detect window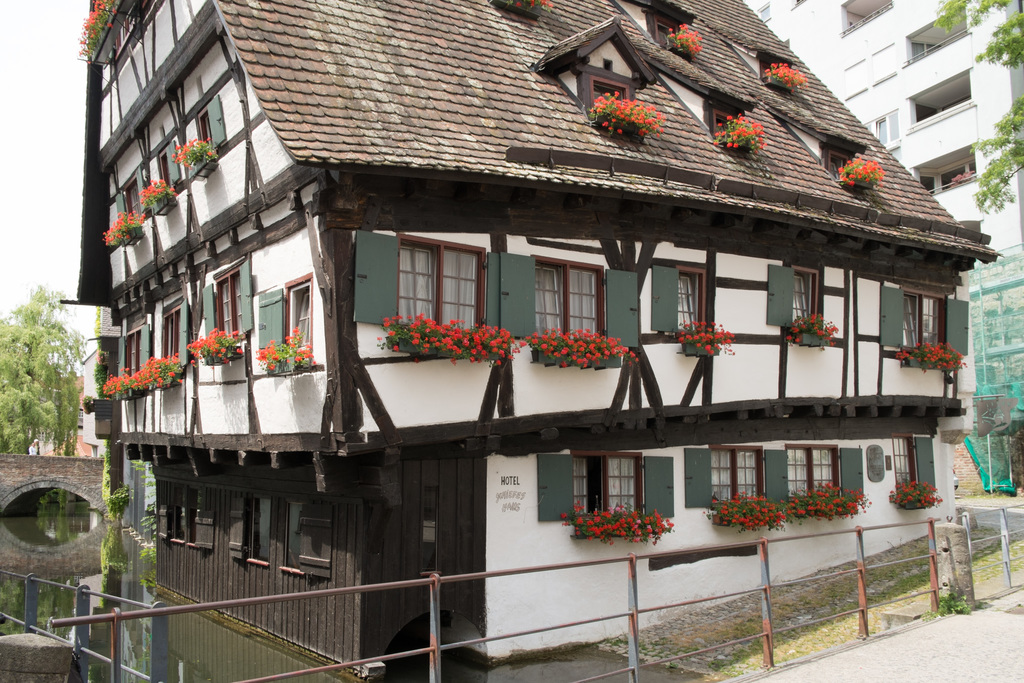
[593, 73, 630, 106]
